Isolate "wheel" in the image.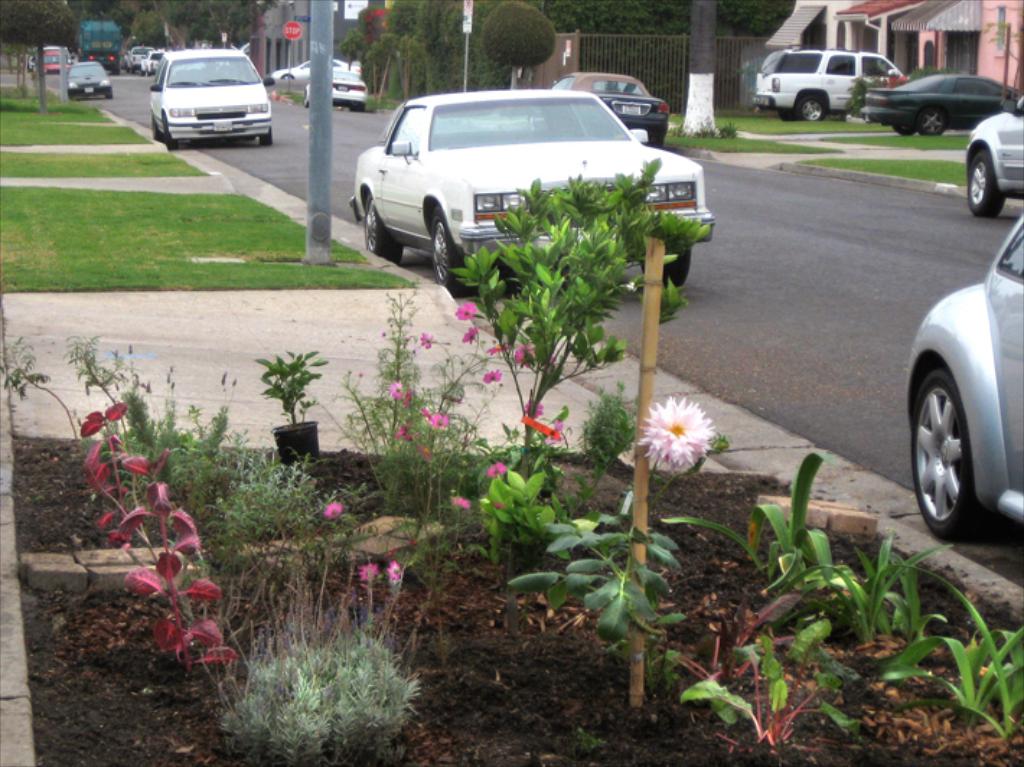
Isolated region: [left=642, top=249, right=689, bottom=287].
